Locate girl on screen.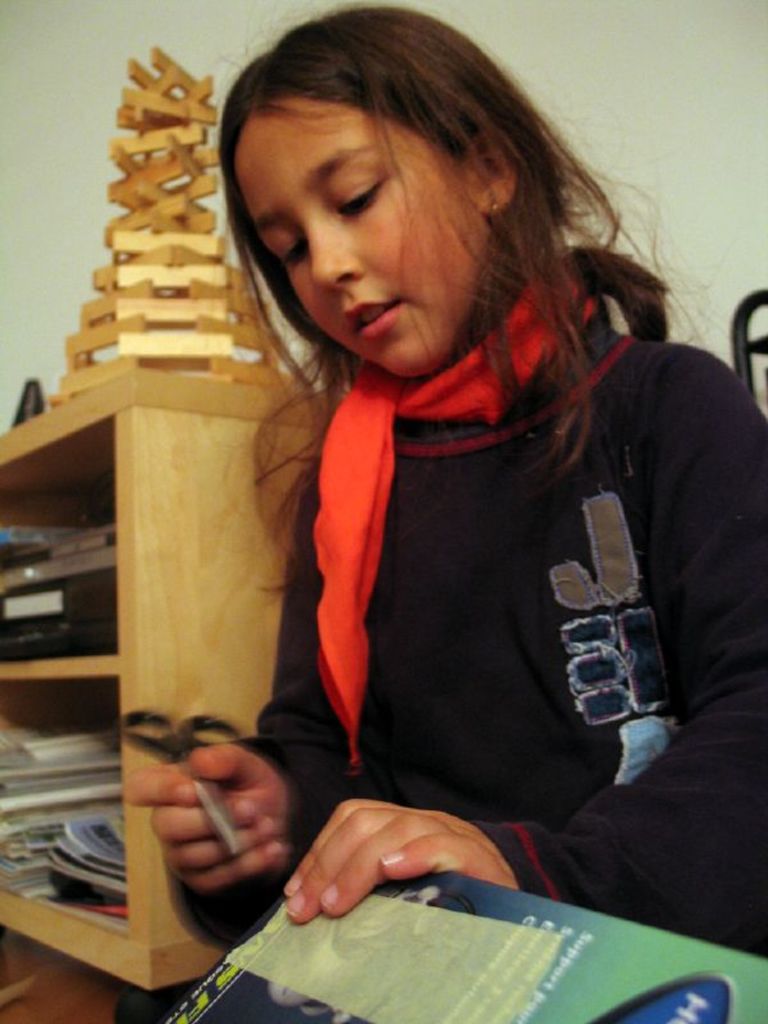
On screen at 120,1,765,966.
